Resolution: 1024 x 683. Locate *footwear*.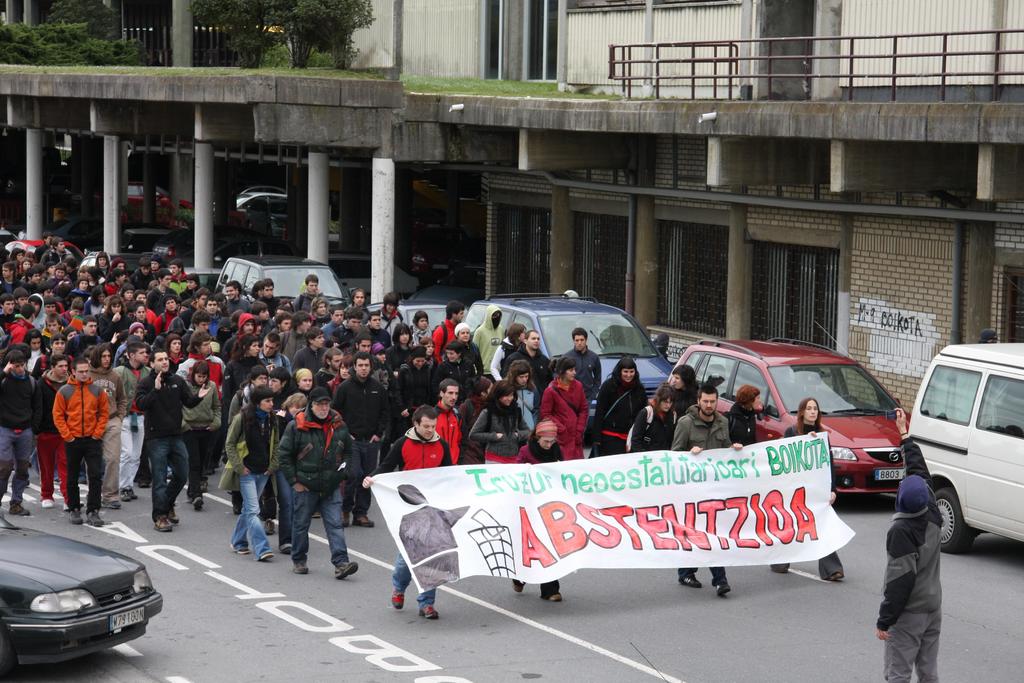
x1=170 y1=510 x2=180 y2=524.
